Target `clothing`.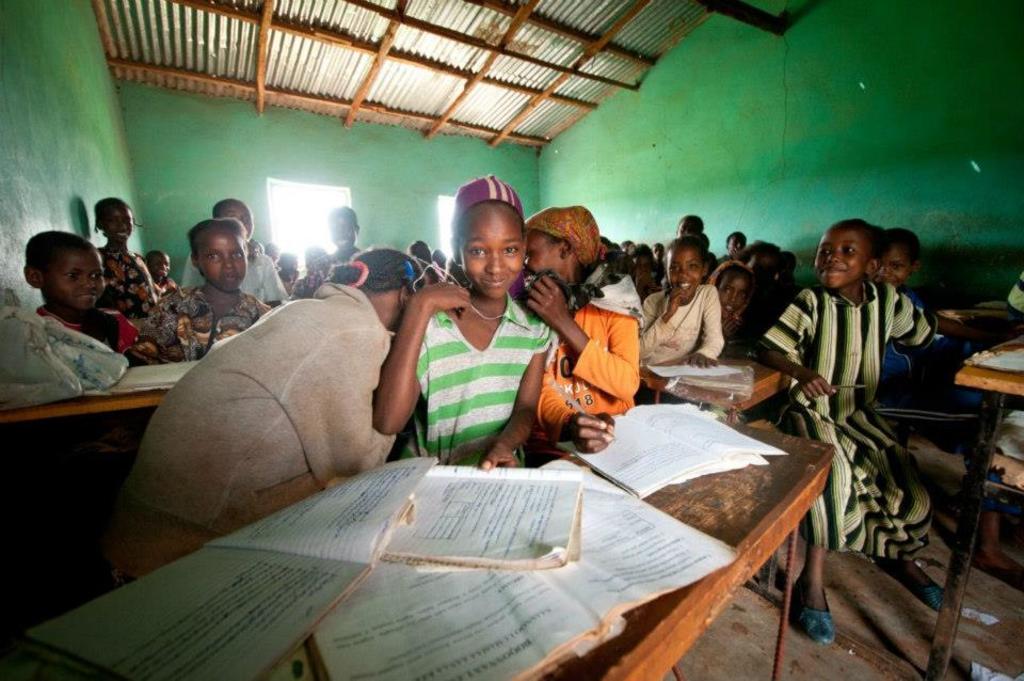
Target region: (707,263,759,357).
